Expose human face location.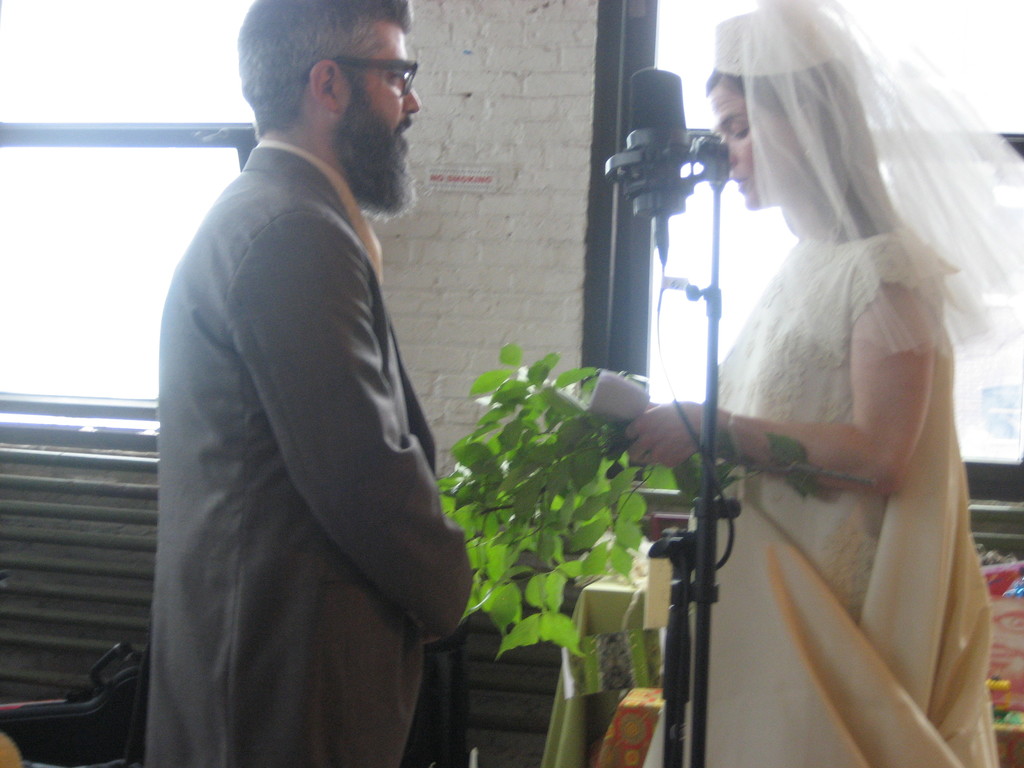
Exposed at 347, 24, 417, 151.
